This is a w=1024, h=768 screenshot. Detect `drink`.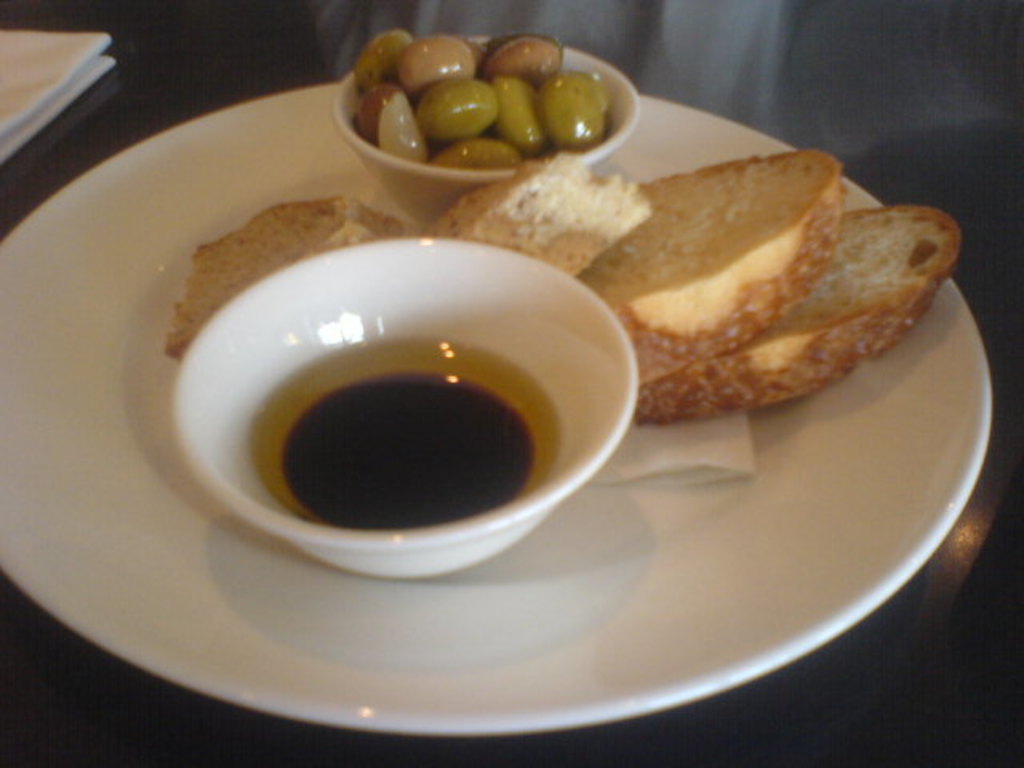
<box>253,330,555,538</box>.
